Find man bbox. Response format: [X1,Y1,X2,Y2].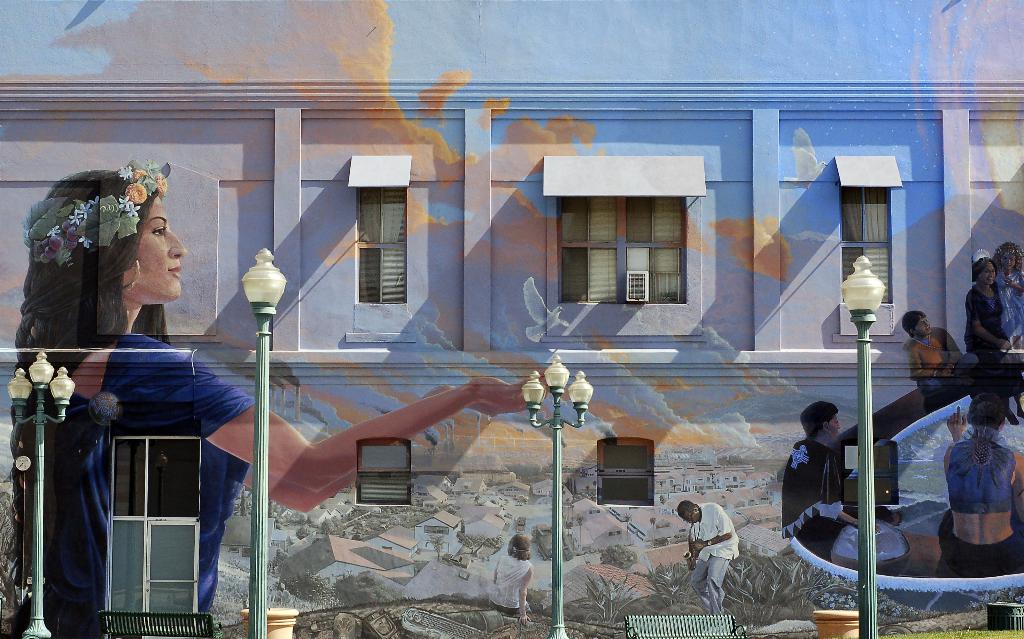
[677,501,742,615].
